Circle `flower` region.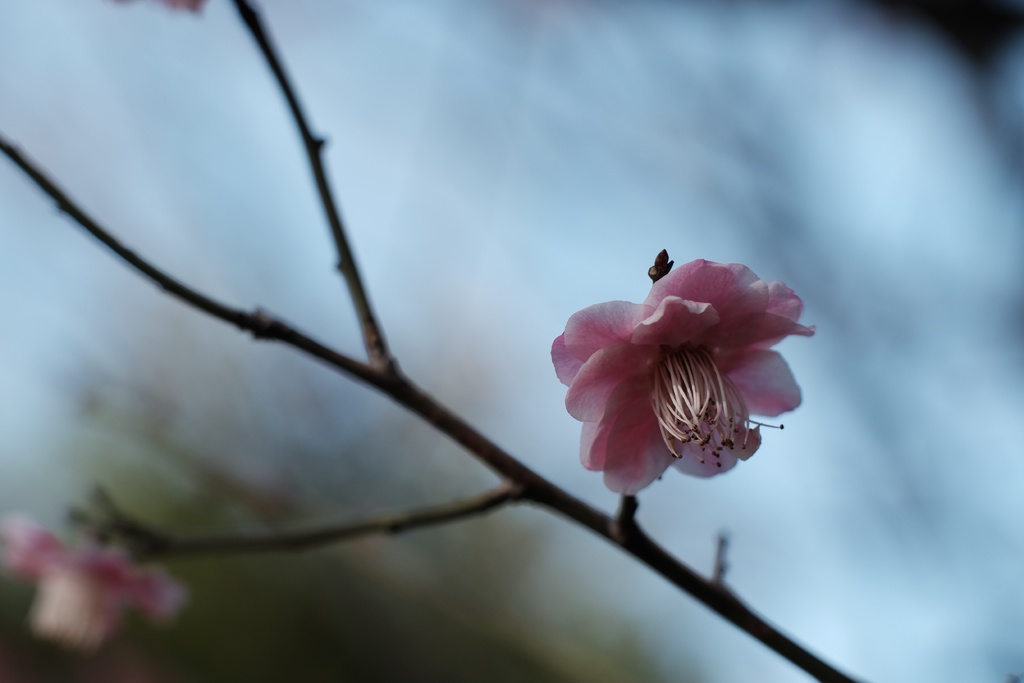
Region: x1=0, y1=516, x2=184, y2=659.
